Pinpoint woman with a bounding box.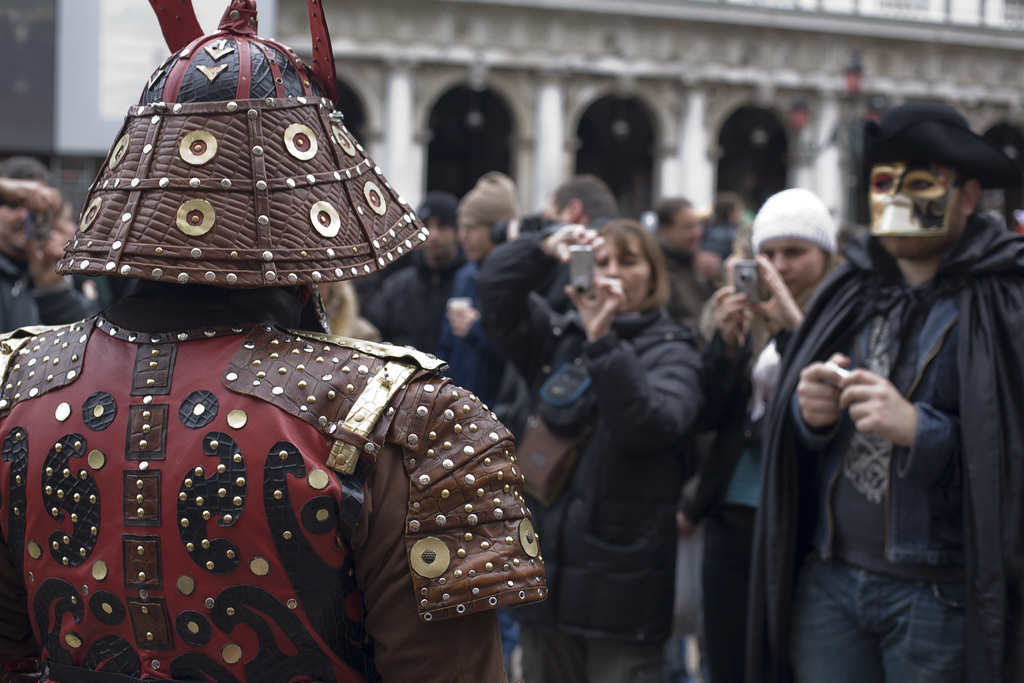
pyautogui.locateOnScreen(714, 183, 845, 682).
